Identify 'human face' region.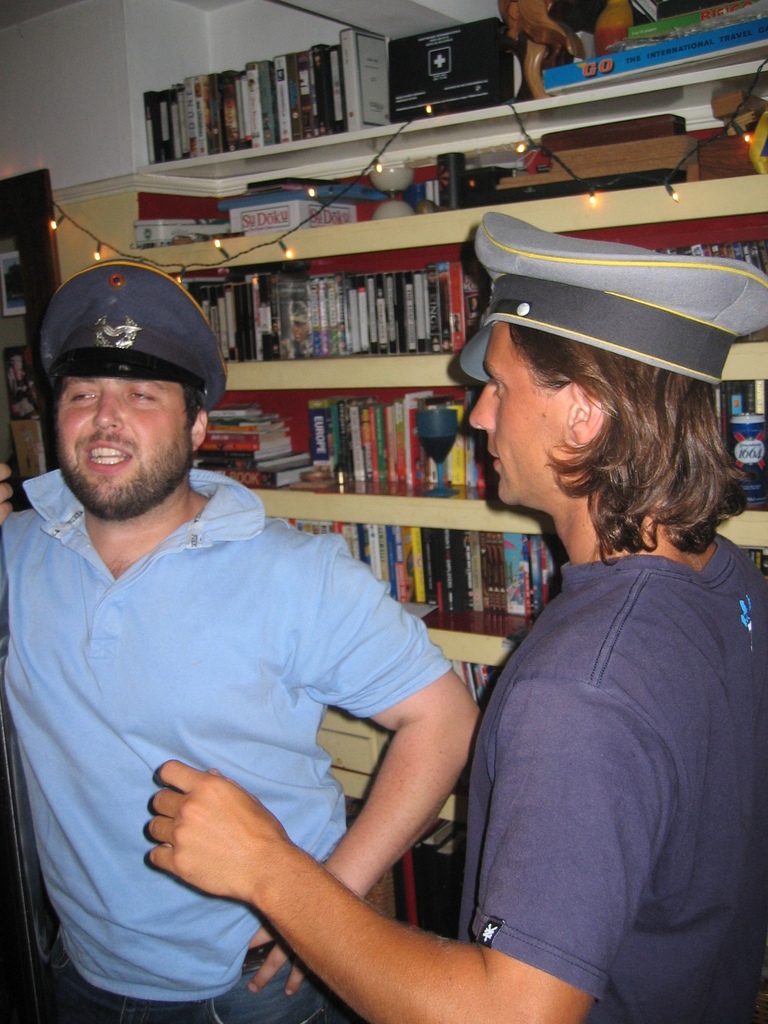
Region: (x1=51, y1=374, x2=194, y2=519).
